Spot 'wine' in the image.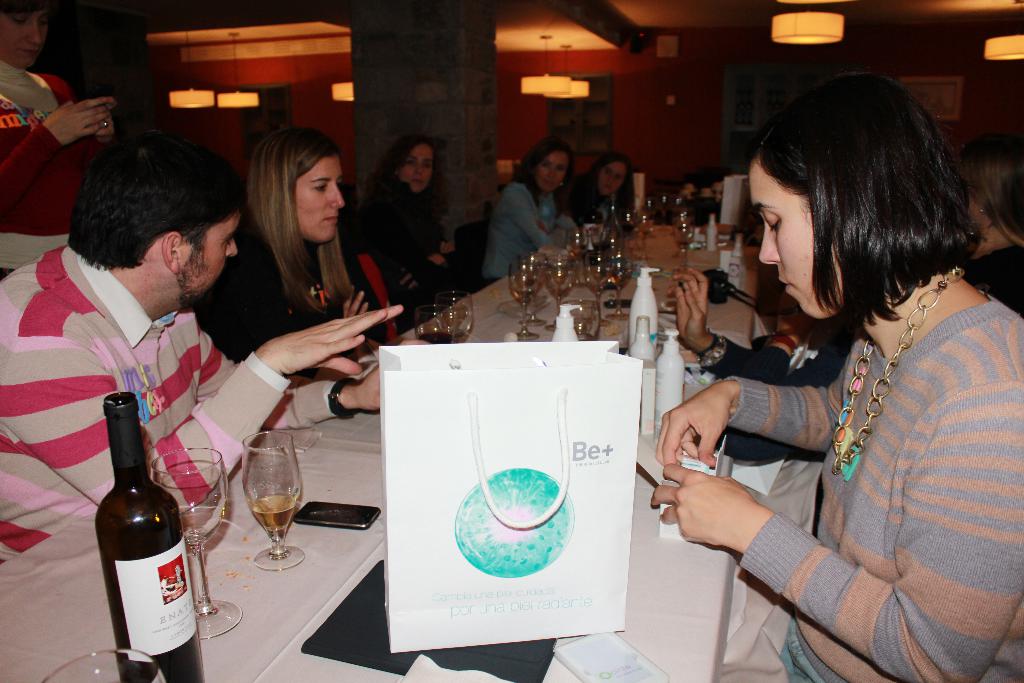
'wine' found at locate(610, 269, 630, 289).
